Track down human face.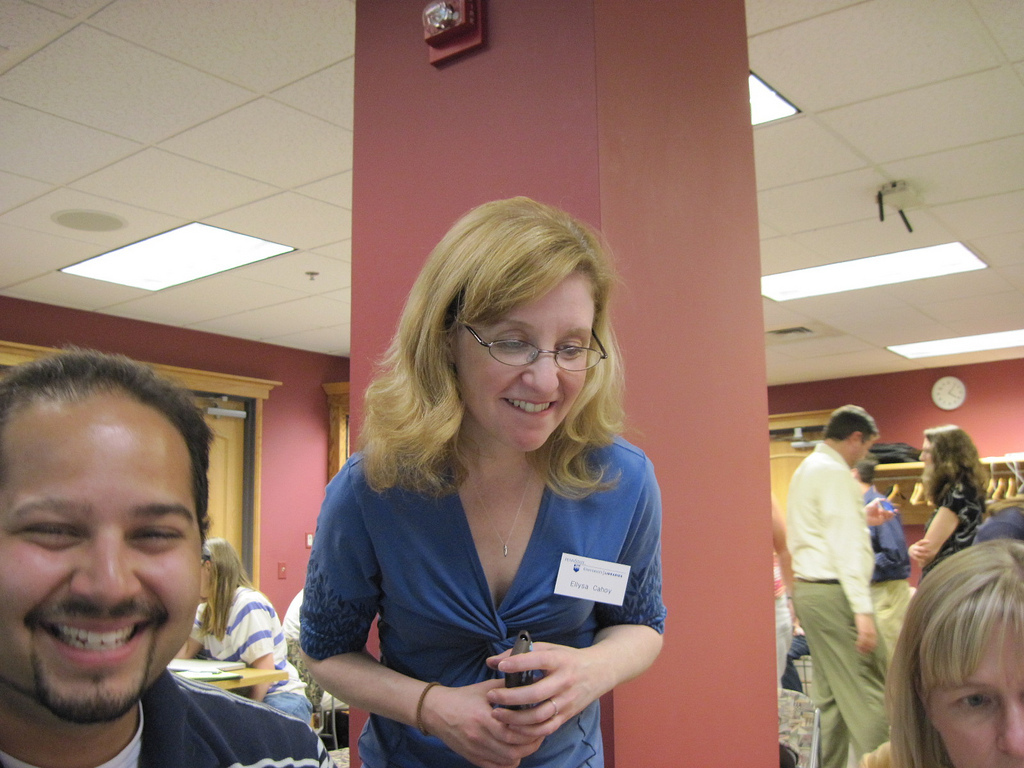
Tracked to bbox=[910, 432, 938, 475].
